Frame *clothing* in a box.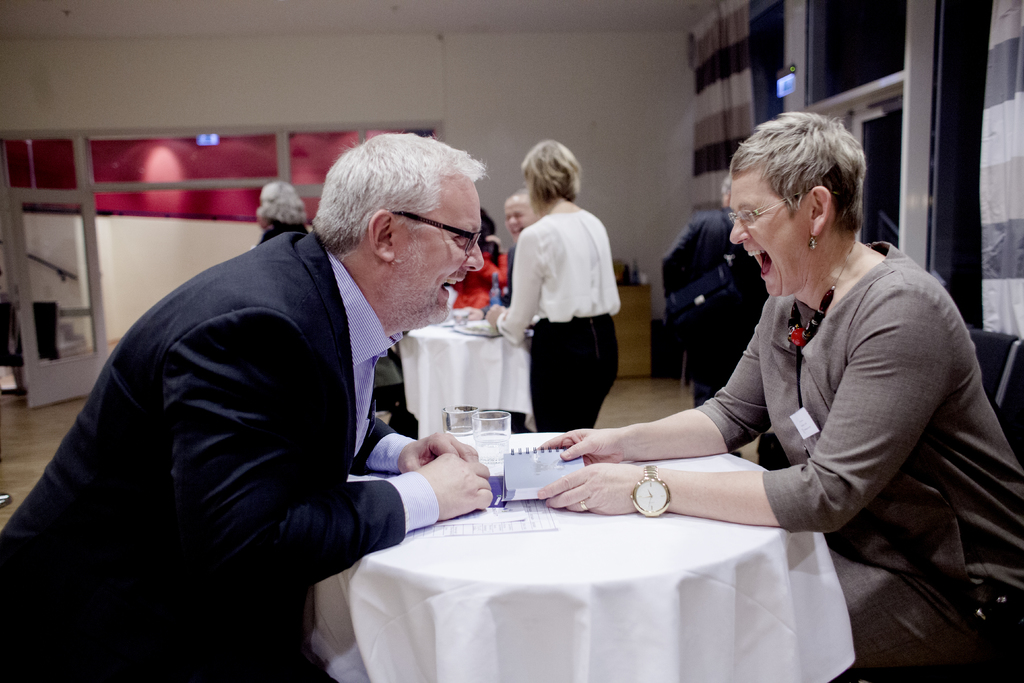
(3, 169, 487, 667).
